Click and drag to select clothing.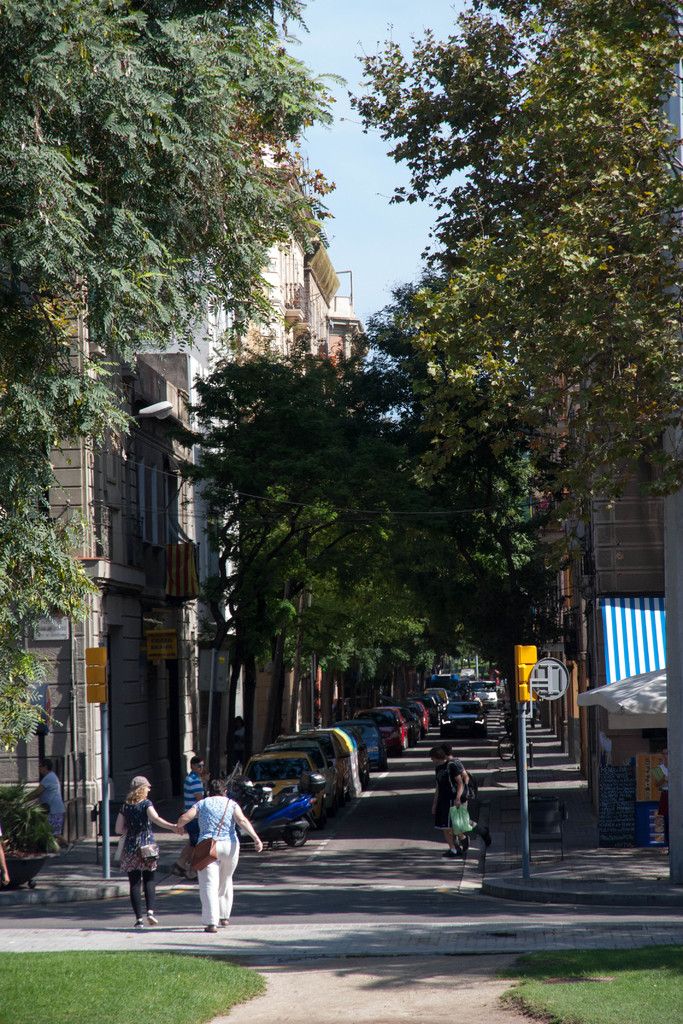
Selection: BBox(451, 751, 479, 810).
